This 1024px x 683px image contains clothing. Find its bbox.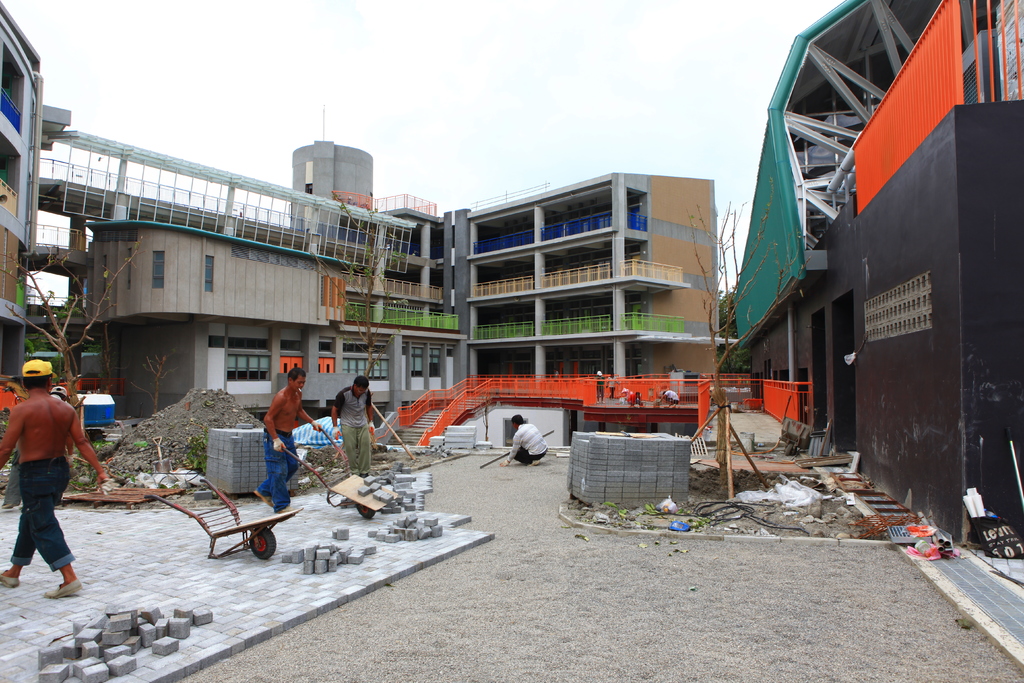
{"x1": 609, "y1": 379, "x2": 619, "y2": 401}.
